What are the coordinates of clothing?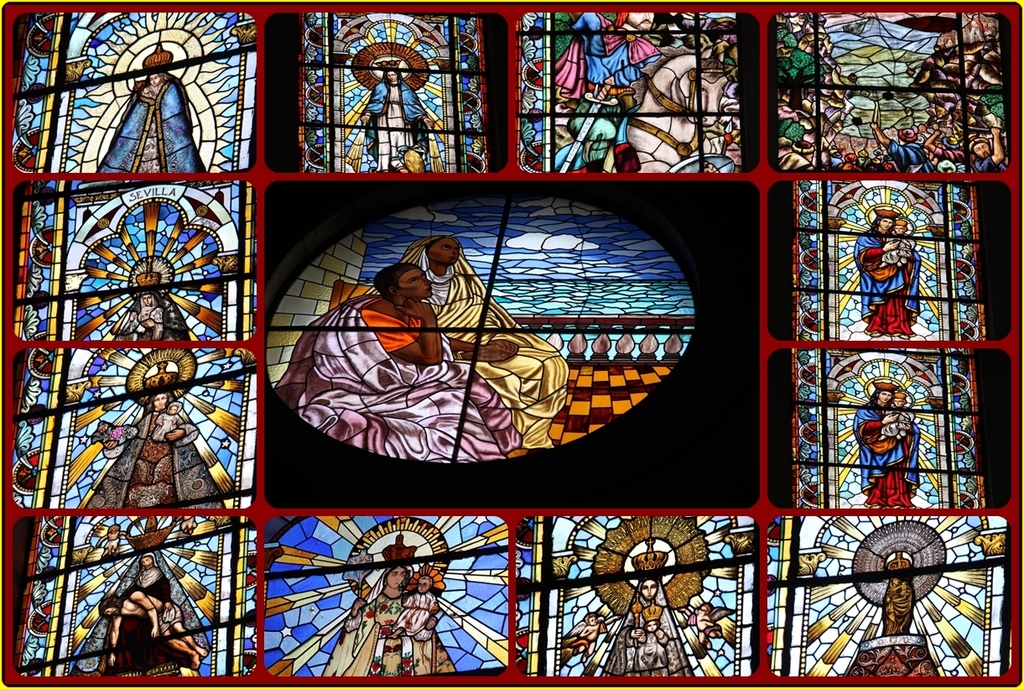
x1=100, y1=80, x2=203, y2=170.
